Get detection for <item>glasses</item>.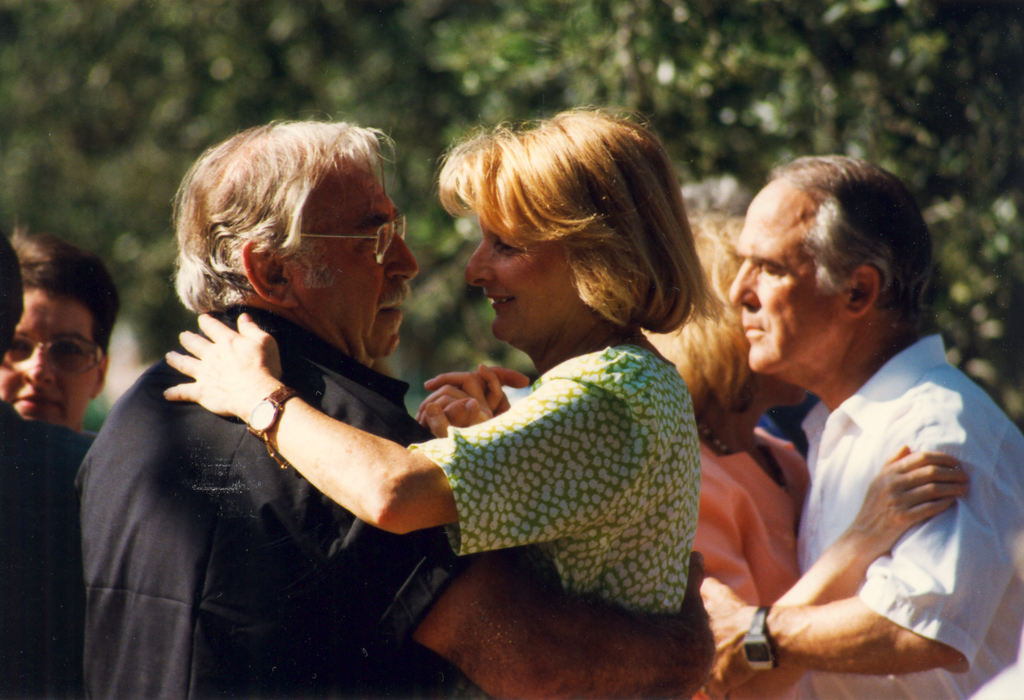
Detection: (3,339,106,384).
